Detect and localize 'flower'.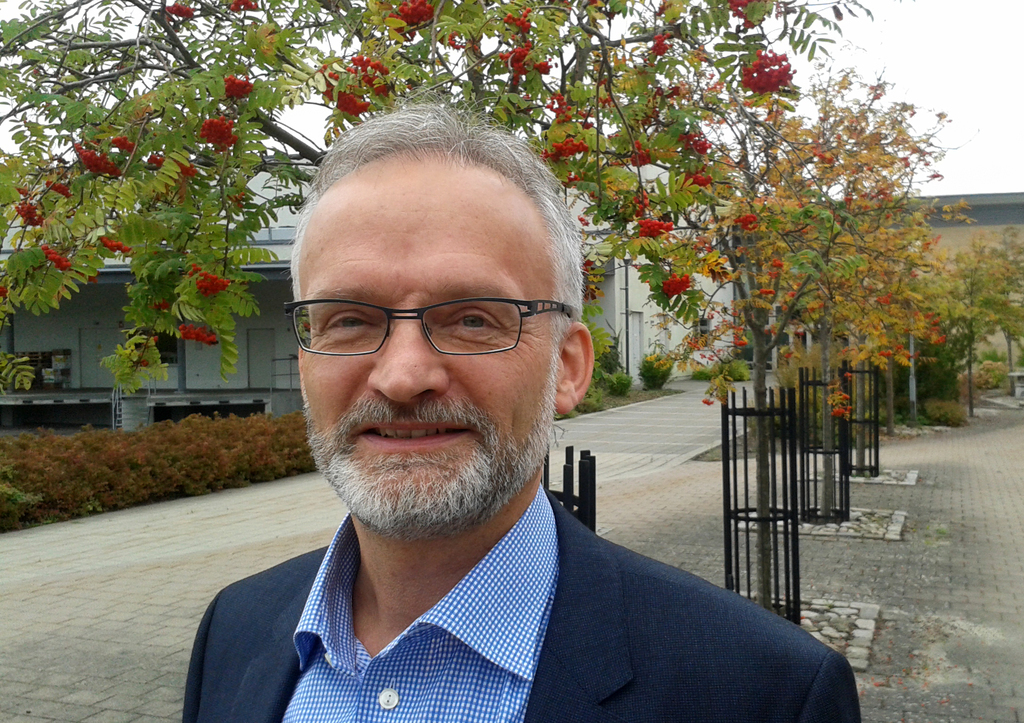
Localized at <region>540, 131, 591, 158</region>.
